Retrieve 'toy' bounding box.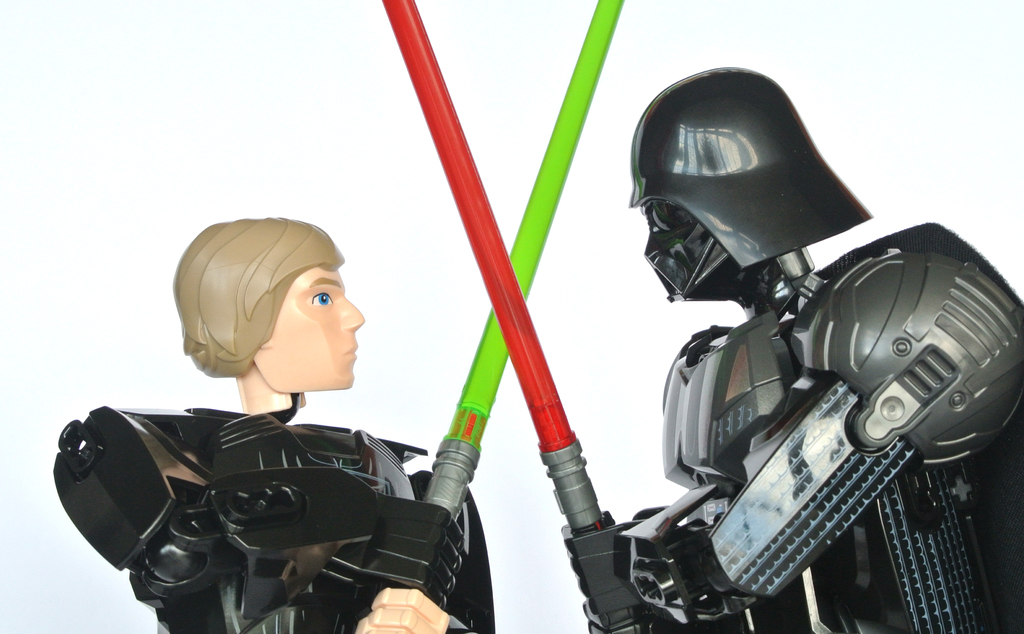
Bounding box: region(383, 0, 604, 532).
